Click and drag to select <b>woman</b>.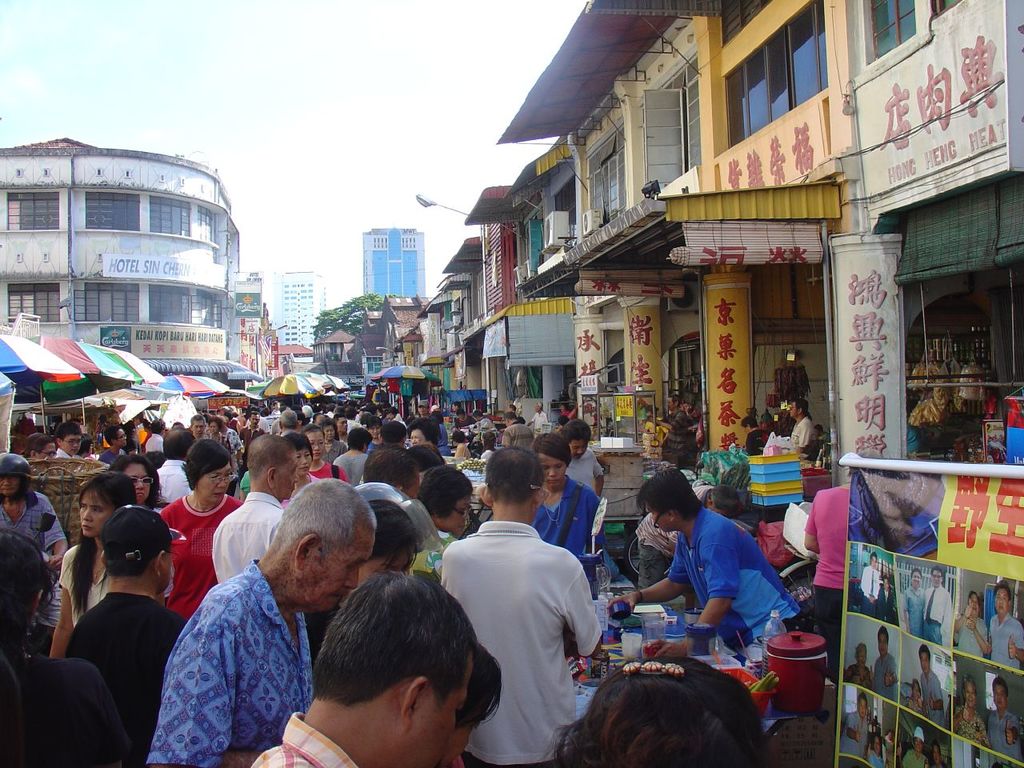
Selection: l=450, t=430, r=473, b=460.
